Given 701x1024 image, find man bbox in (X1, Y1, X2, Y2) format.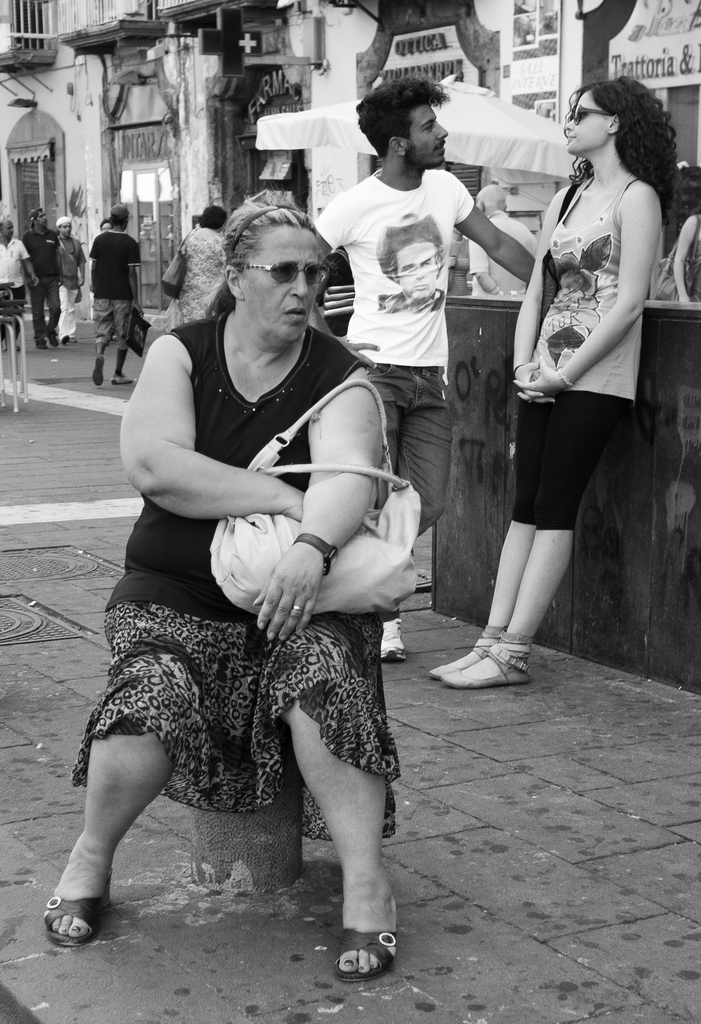
(90, 204, 144, 381).
